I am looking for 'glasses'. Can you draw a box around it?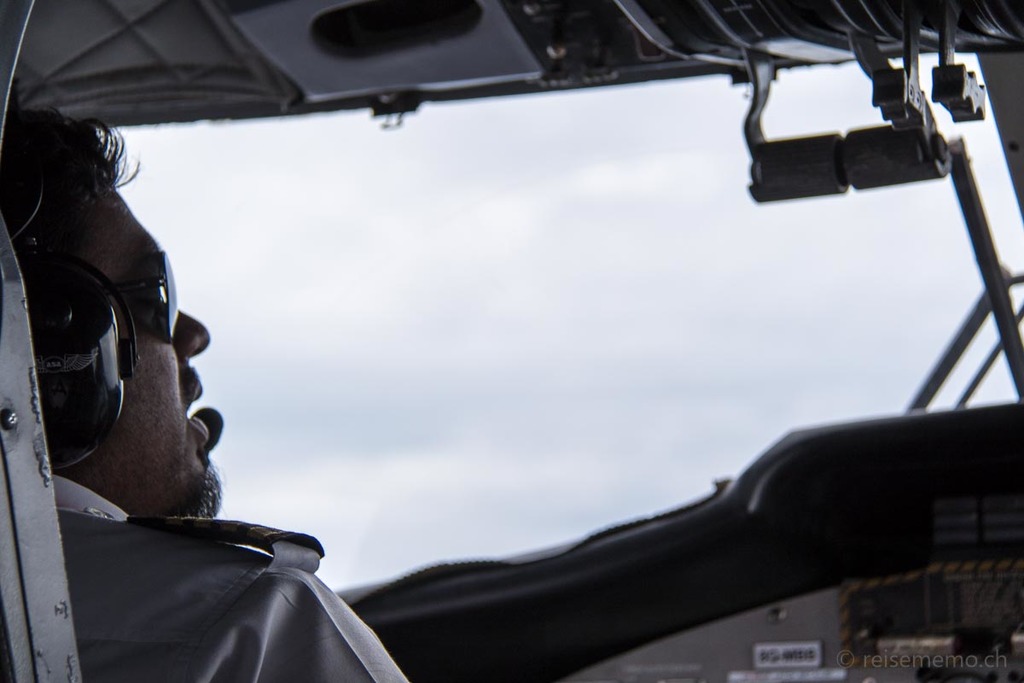
Sure, the bounding box is locate(115, 249, 179, 343).
